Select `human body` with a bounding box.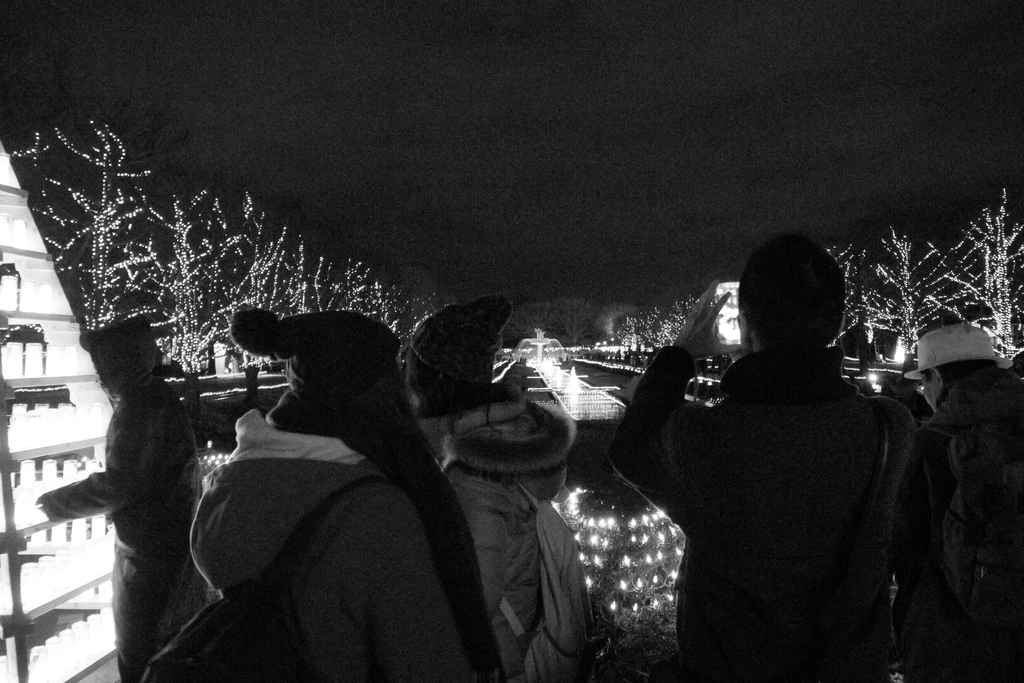
(left=191, top=322, right=488, bottom=682).
